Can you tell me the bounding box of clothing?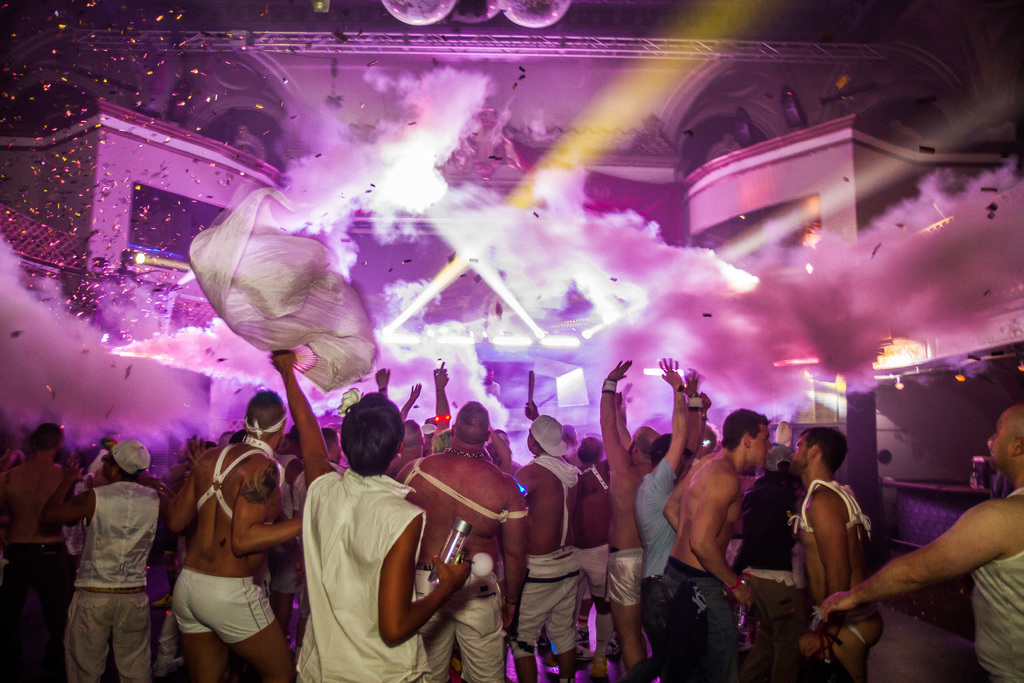
l=664, t=552, r=751, b=682.
